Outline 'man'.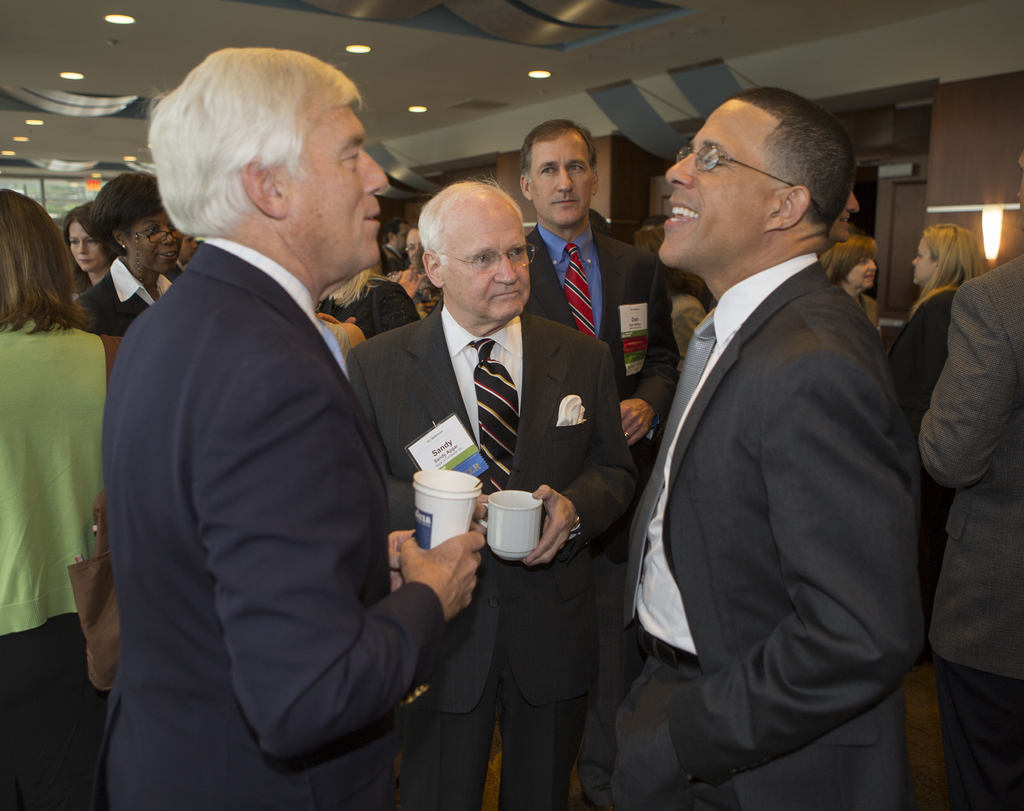
Outline: Rect(919, 149, 1023, 810).
